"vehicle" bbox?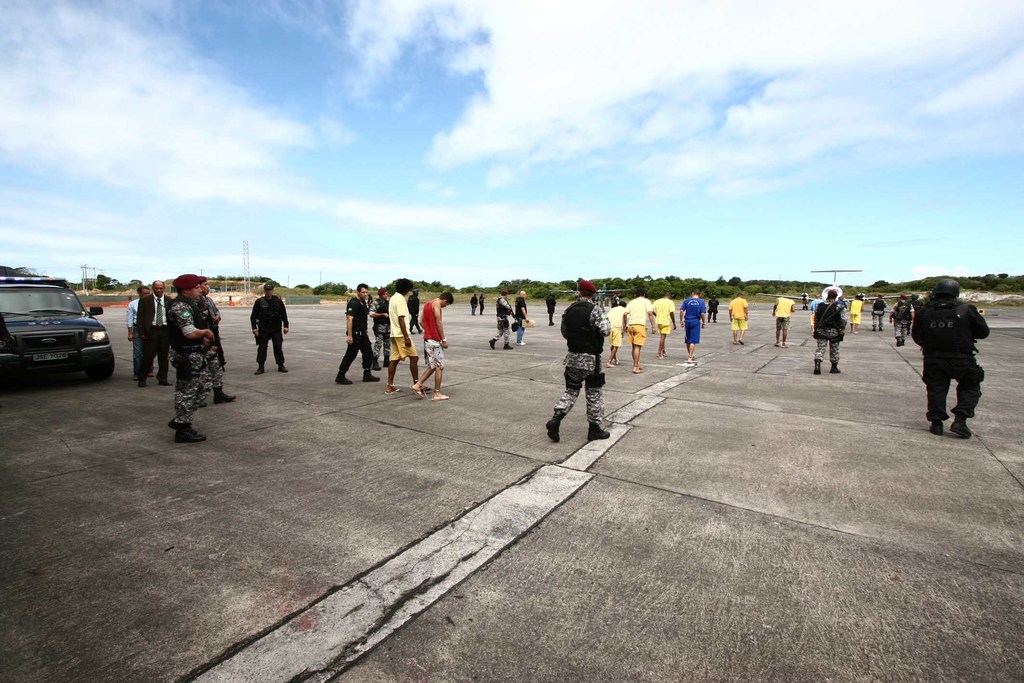
548:281:634:301
